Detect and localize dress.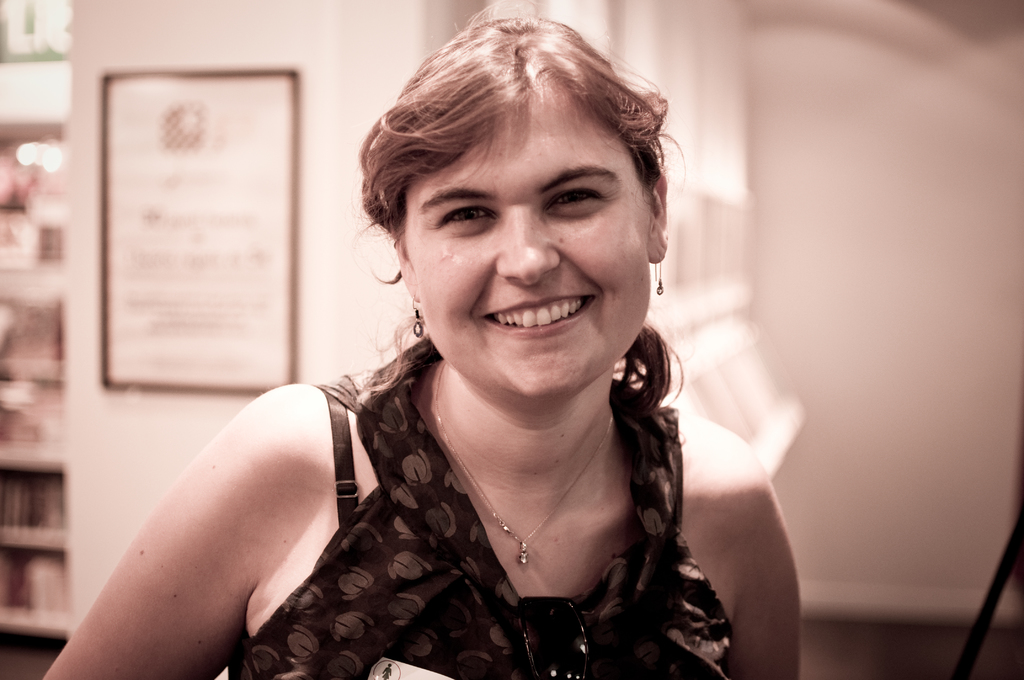
Localized at bbox(228, 337, 732, 679).
